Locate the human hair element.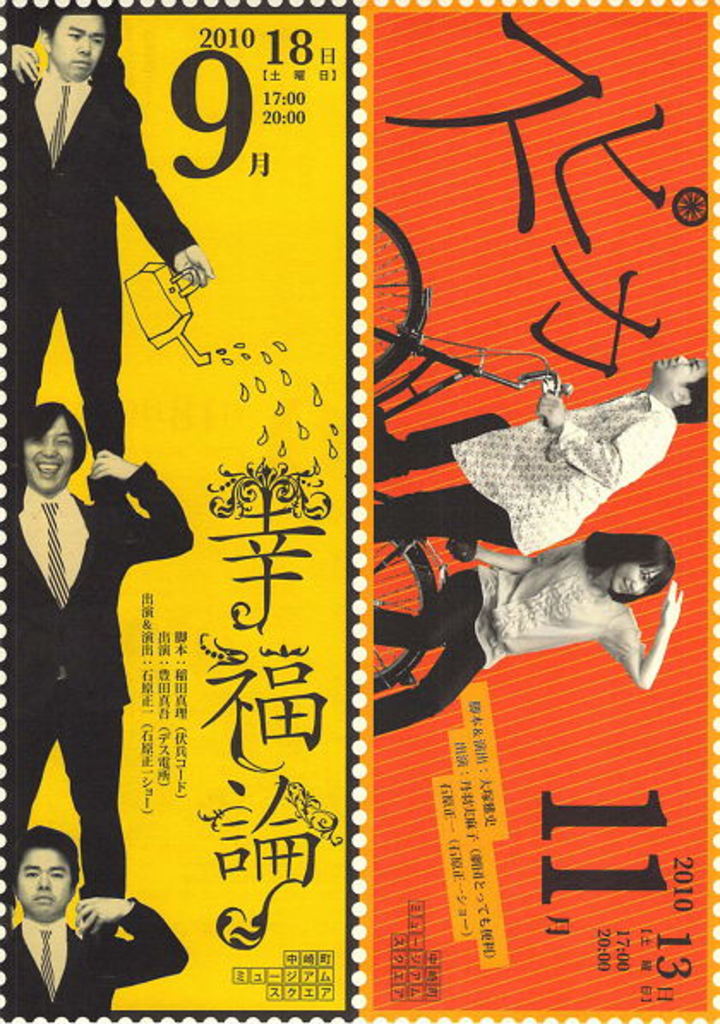
Element bbox: pyautogui.locateOnScreen(677, 358, 708, 427).
